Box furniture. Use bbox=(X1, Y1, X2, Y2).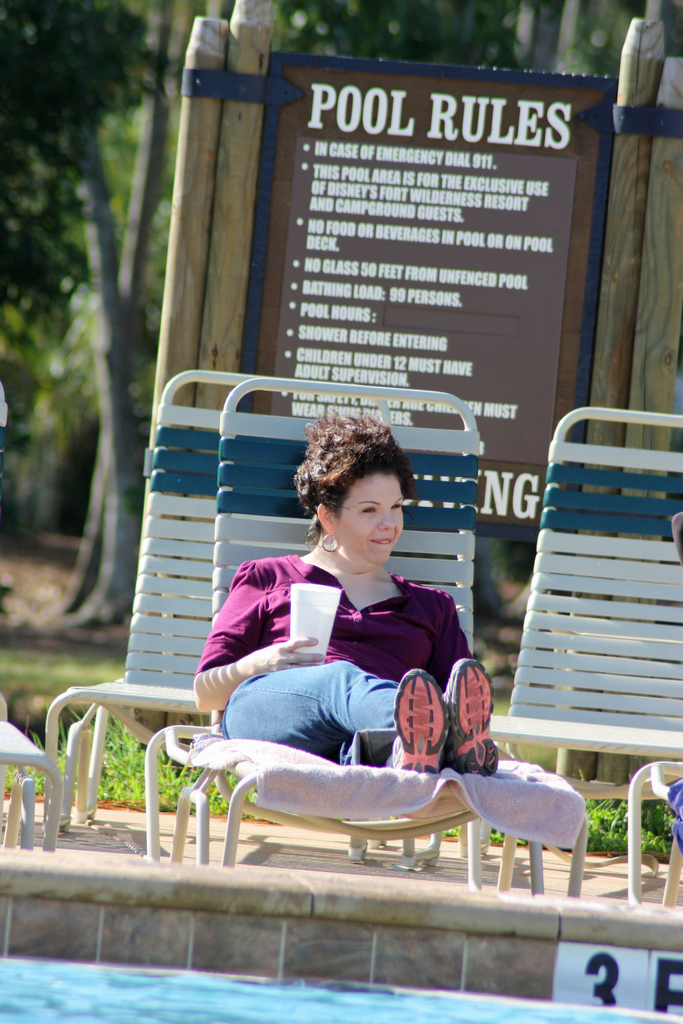
bbox=(45, 372, 391, 862).
